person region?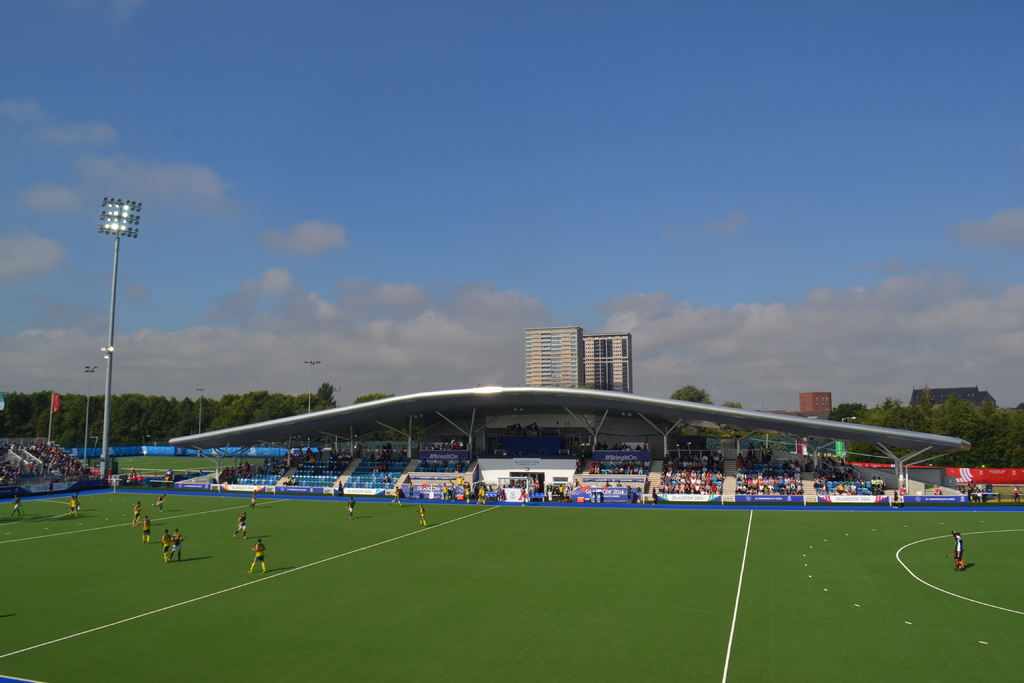
select_region(968, 475, 987, 500)
